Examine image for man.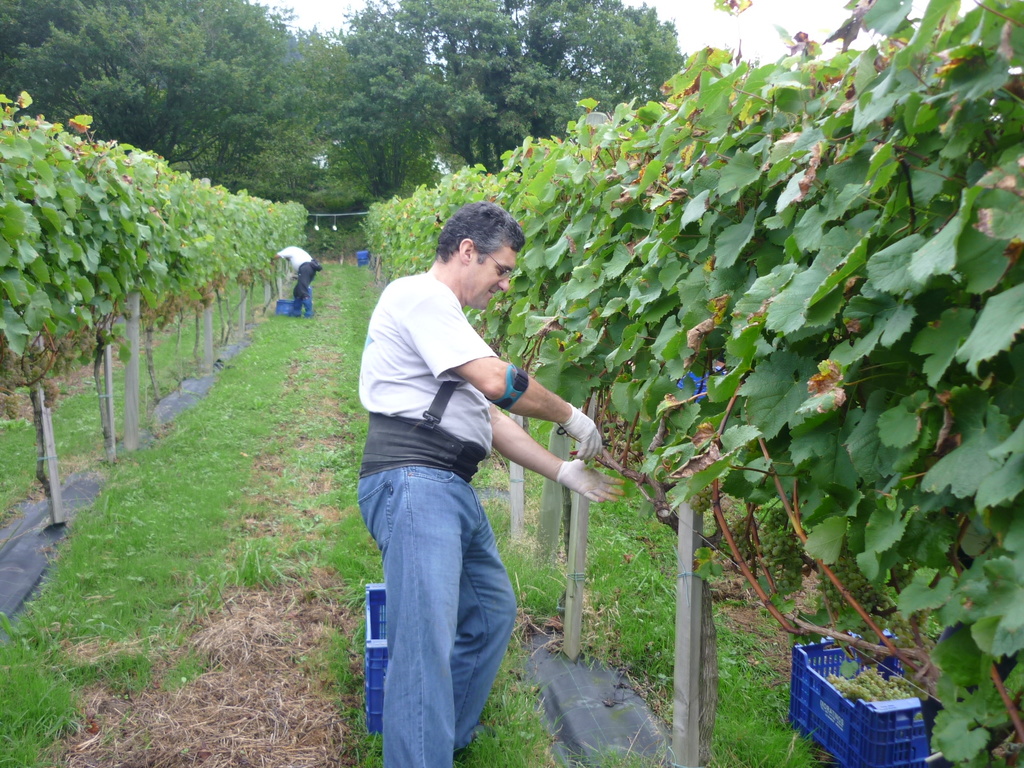
Examination result: detection(270, 244, 319, 317).
